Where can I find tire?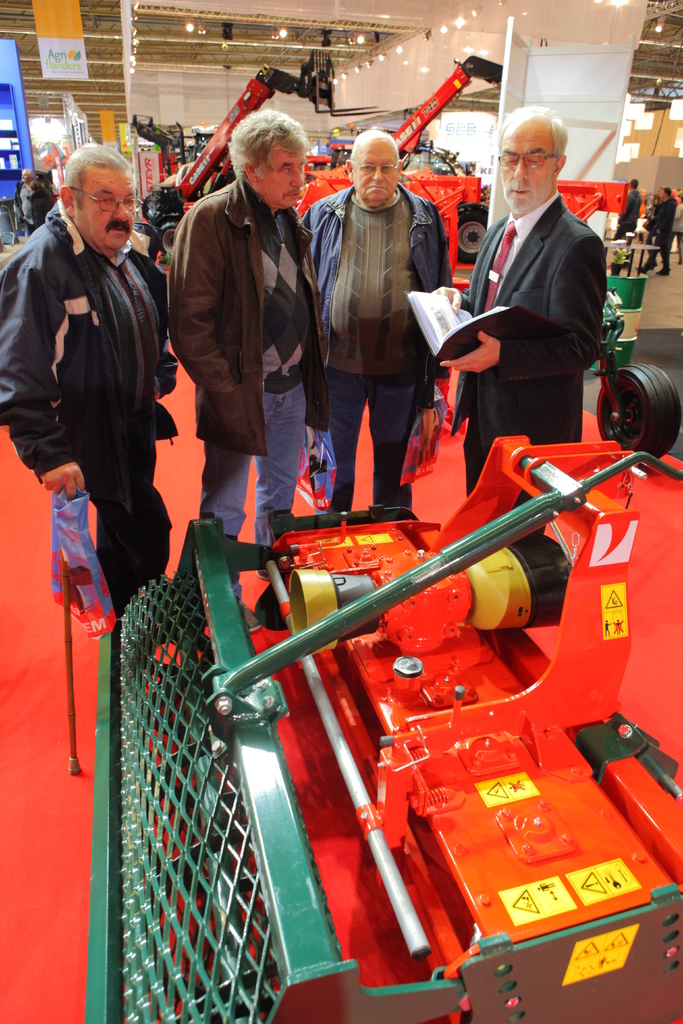
You can find it at [593,362,682,465].
